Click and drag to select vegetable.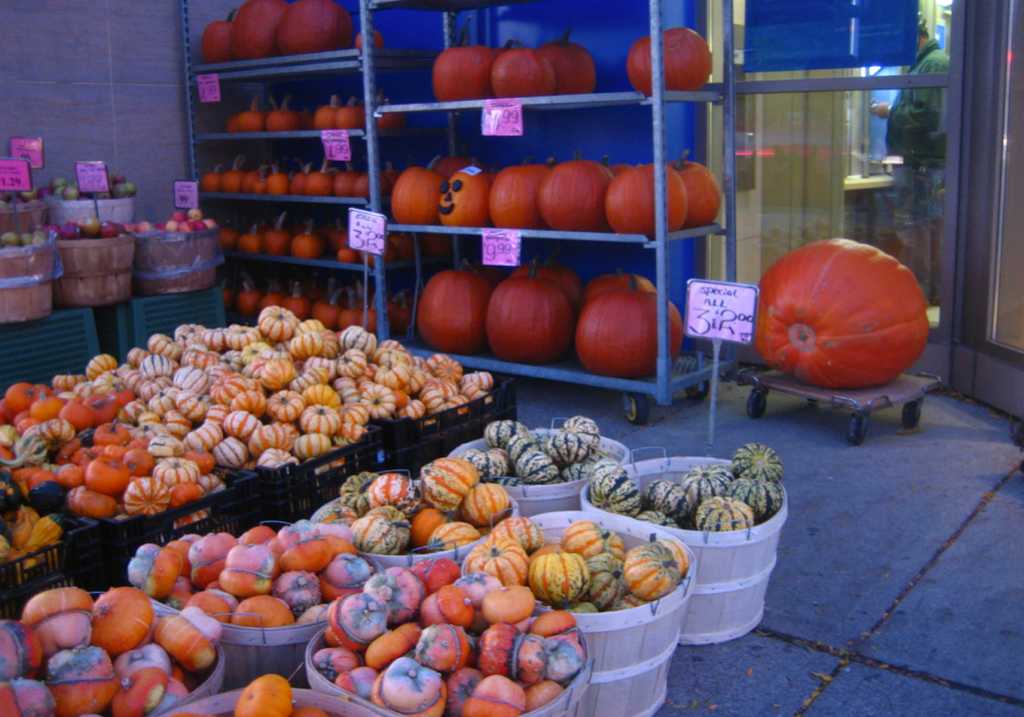
Selection: 150, 387, 180, 415.
